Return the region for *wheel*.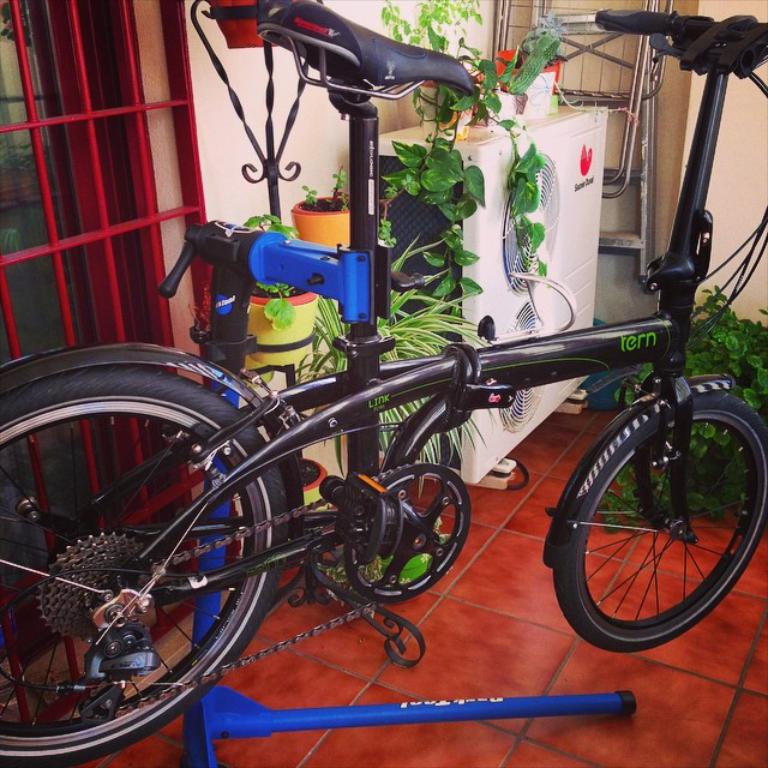
{"x1": 546, "y1": 385, "x2": 767, "y2": 656}.
